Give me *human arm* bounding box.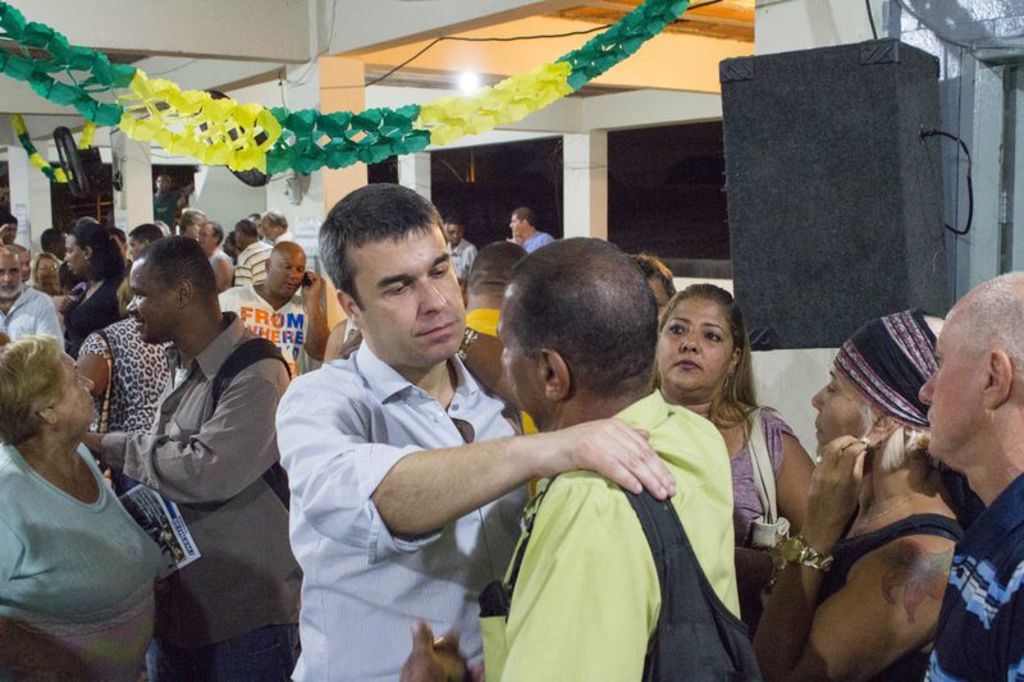
(52,276,79,320).
